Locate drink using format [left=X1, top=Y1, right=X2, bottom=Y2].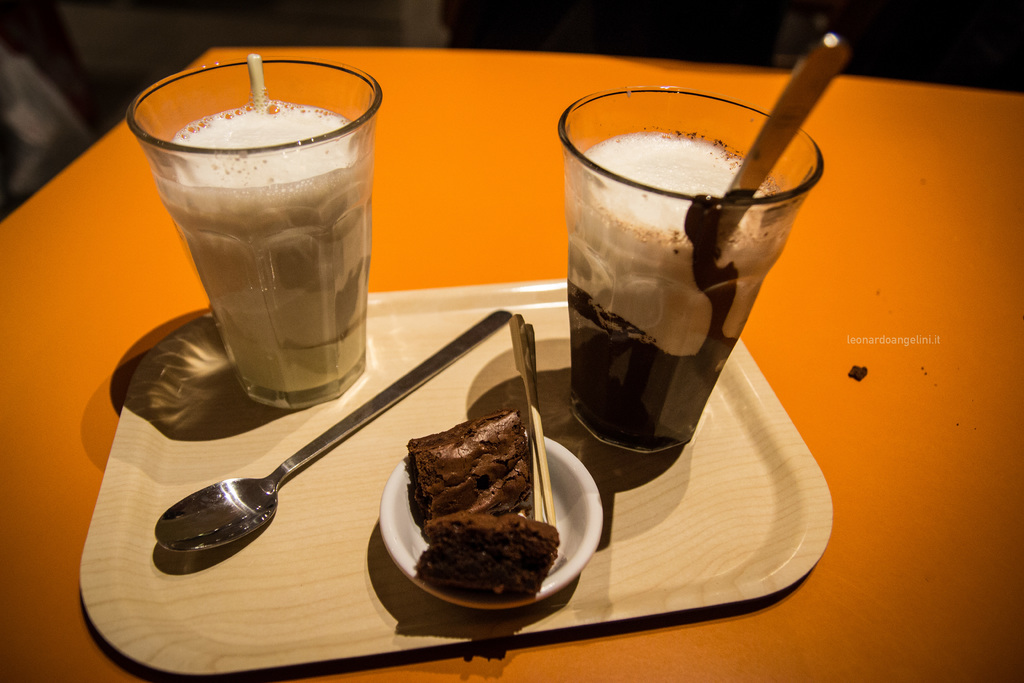
[left=126, top=66, right=377, bottom=407].
